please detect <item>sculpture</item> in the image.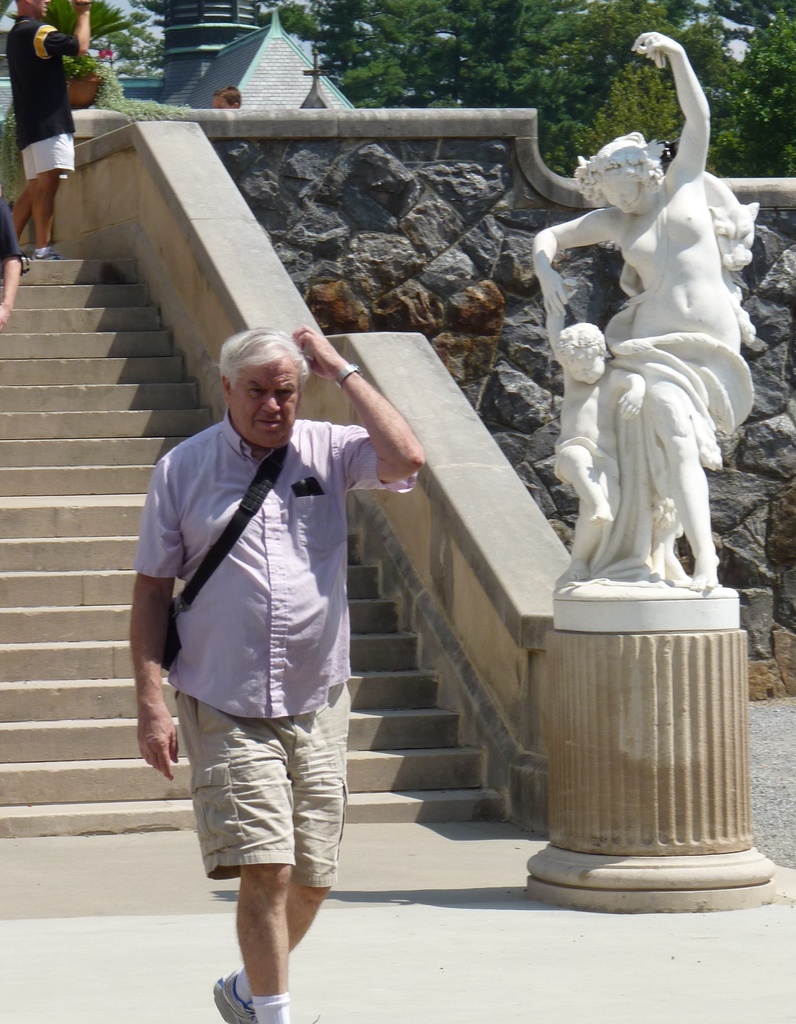
544, 52, 762, 642.
